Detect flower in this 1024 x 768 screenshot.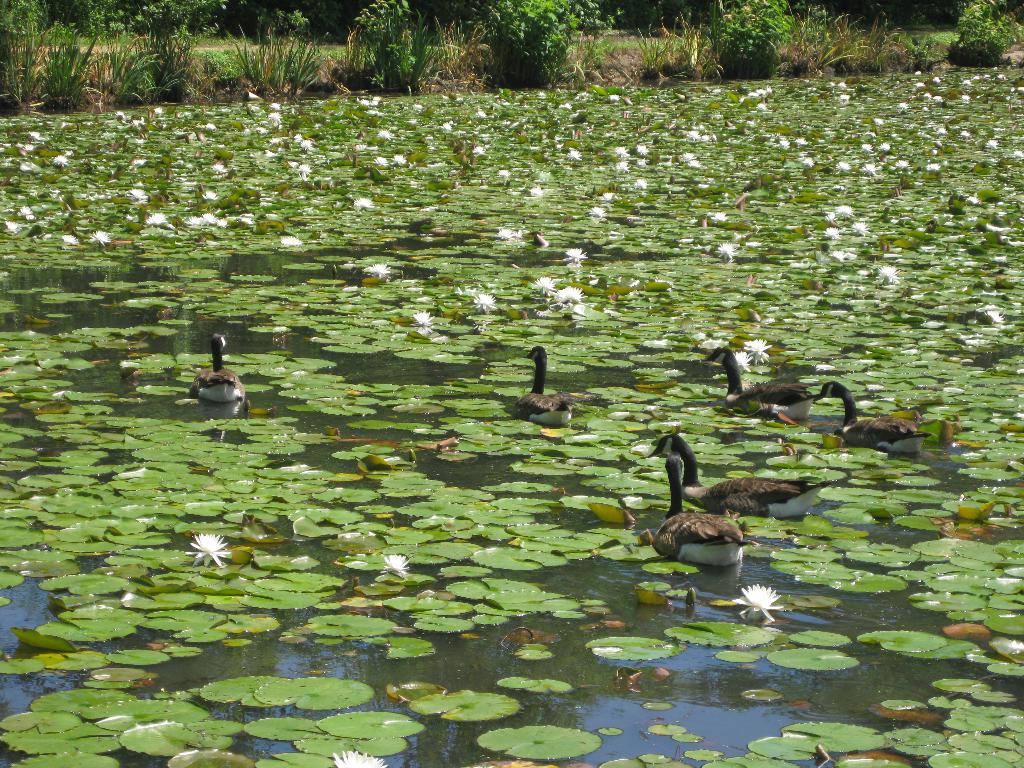
Detection: box(15, 204, 38, 219).
